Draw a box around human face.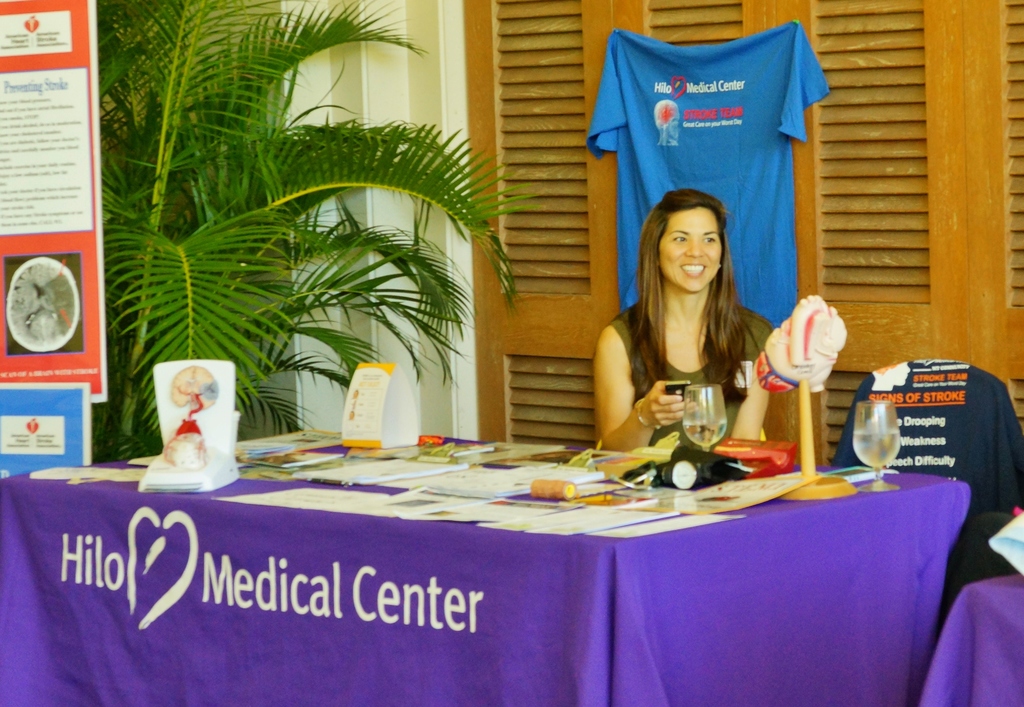
left=659, top=206, right=720, bottom=289.
